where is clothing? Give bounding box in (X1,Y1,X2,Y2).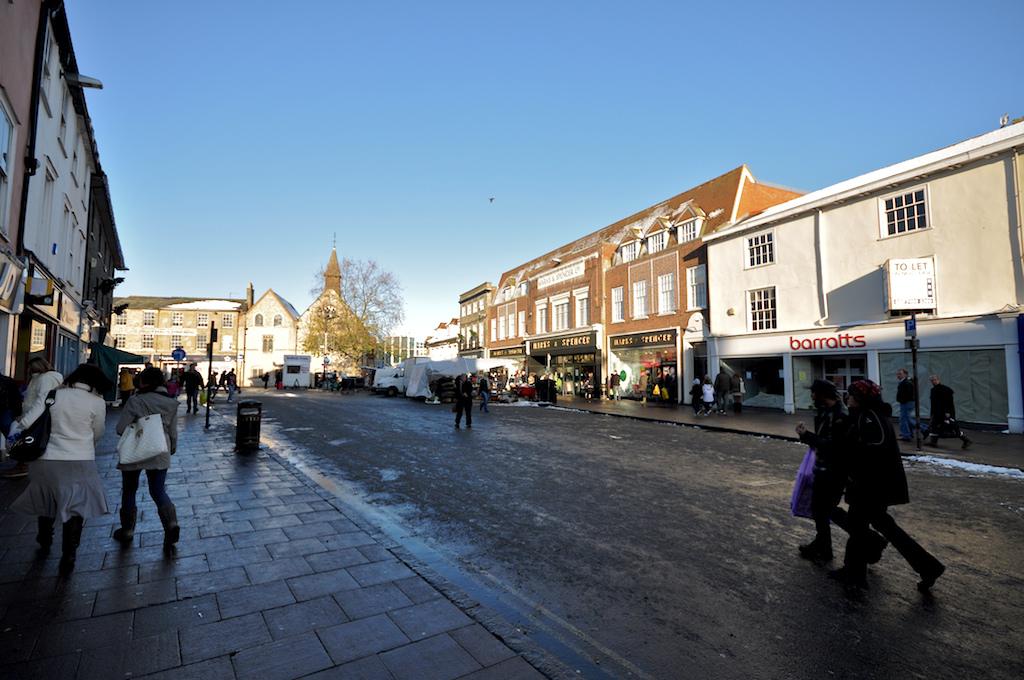
(534,373,538,397).
